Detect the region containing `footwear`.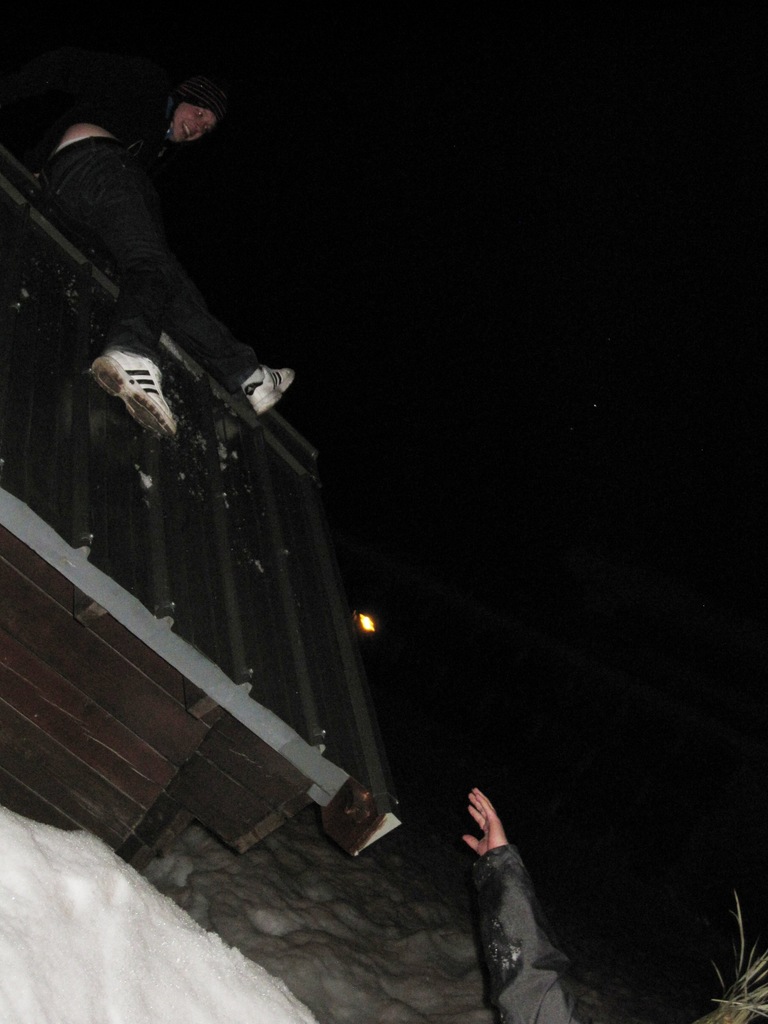
(x1=88, y1=354, x2=172, y2=441).
